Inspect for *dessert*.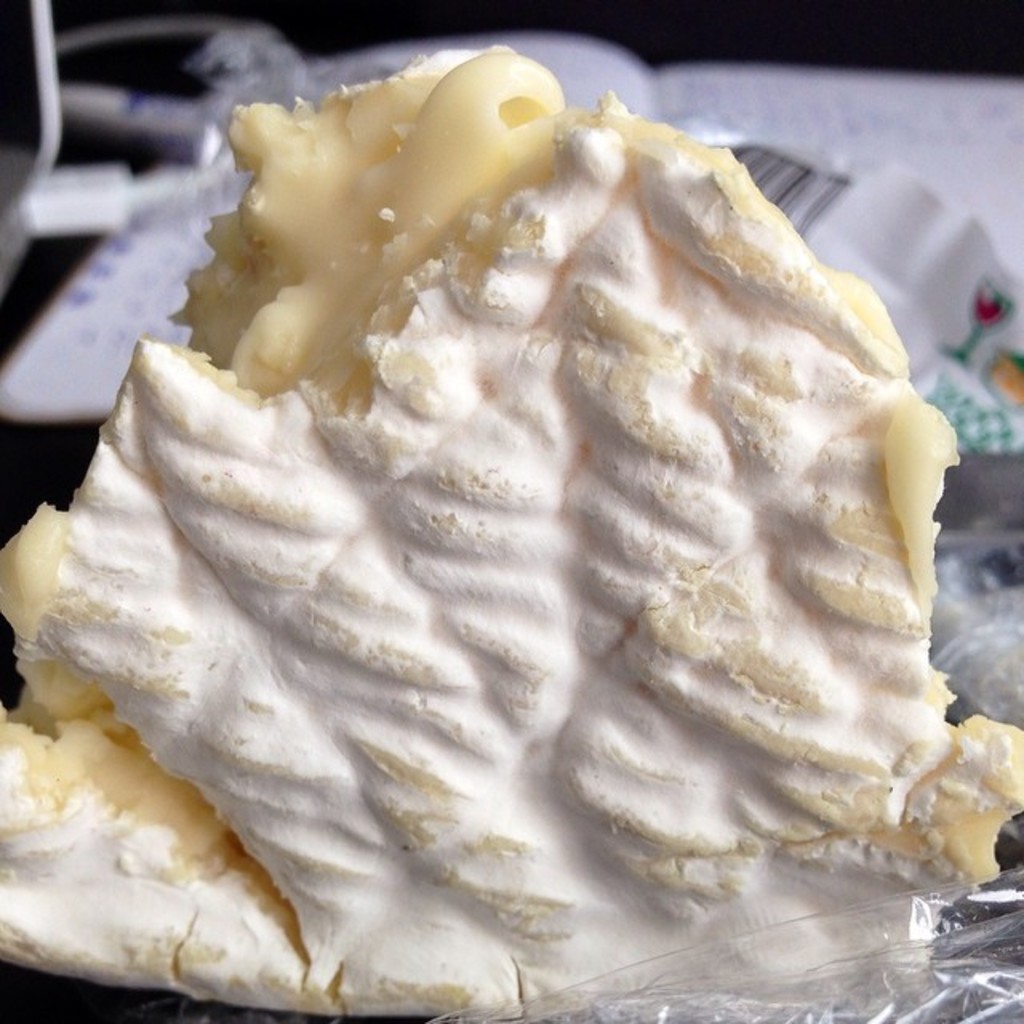
Inspection: x1=6 y1=40 x2=995 y2=973.
